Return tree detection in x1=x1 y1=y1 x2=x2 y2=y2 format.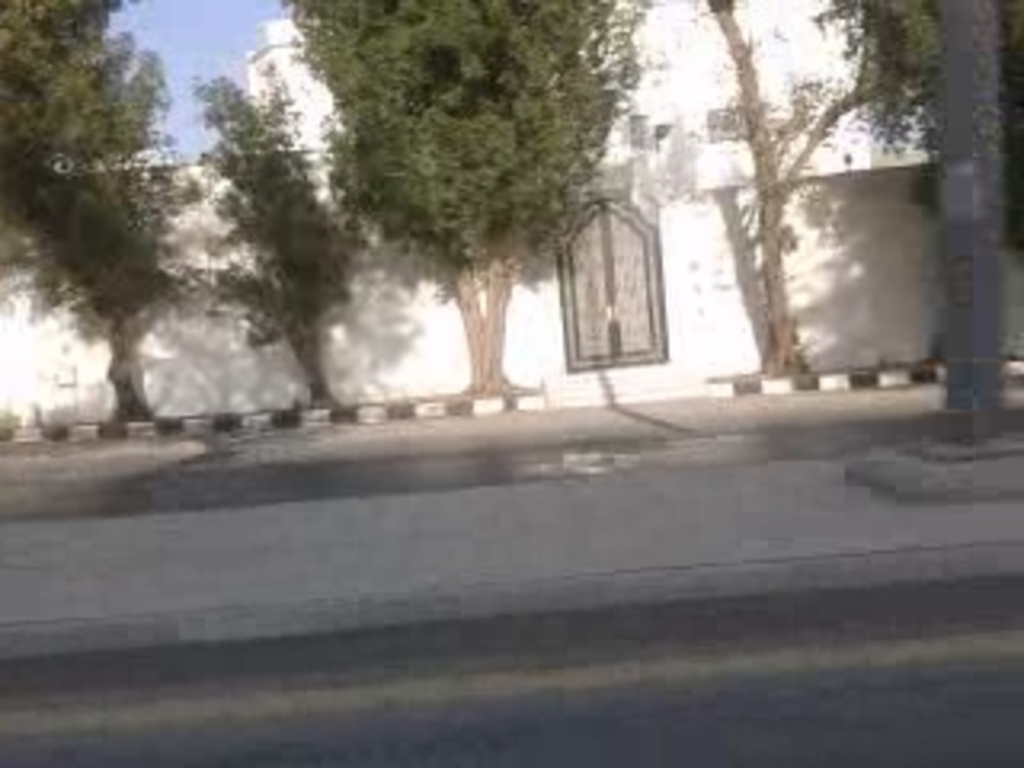
x1=995 y1=3 x2=1021 y2=282.
